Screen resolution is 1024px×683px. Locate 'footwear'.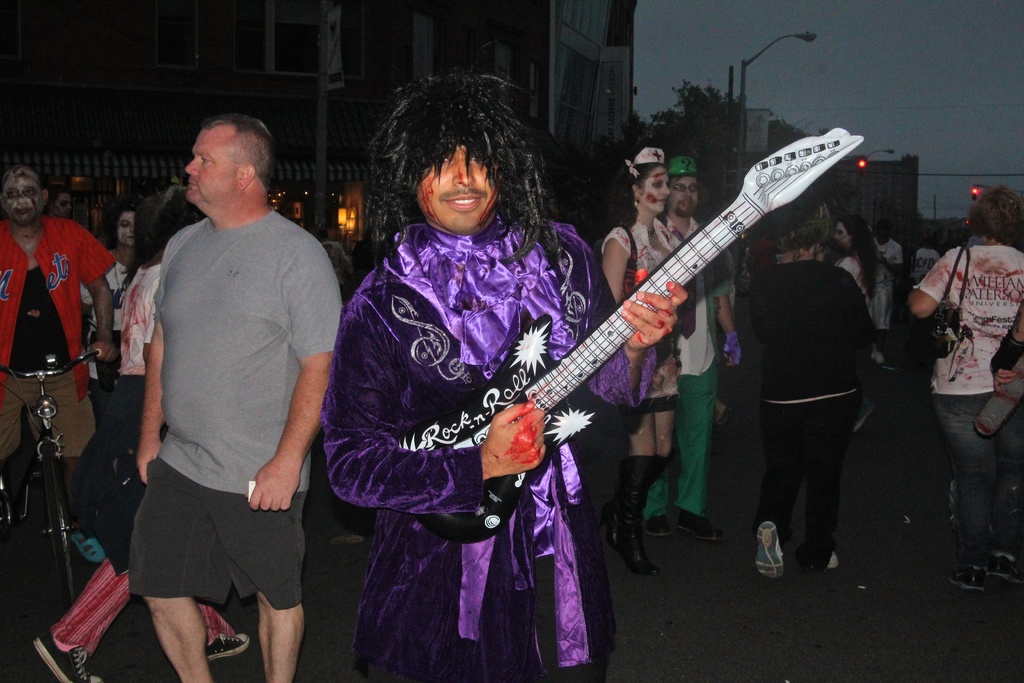
[668, 500, 728, 542].
